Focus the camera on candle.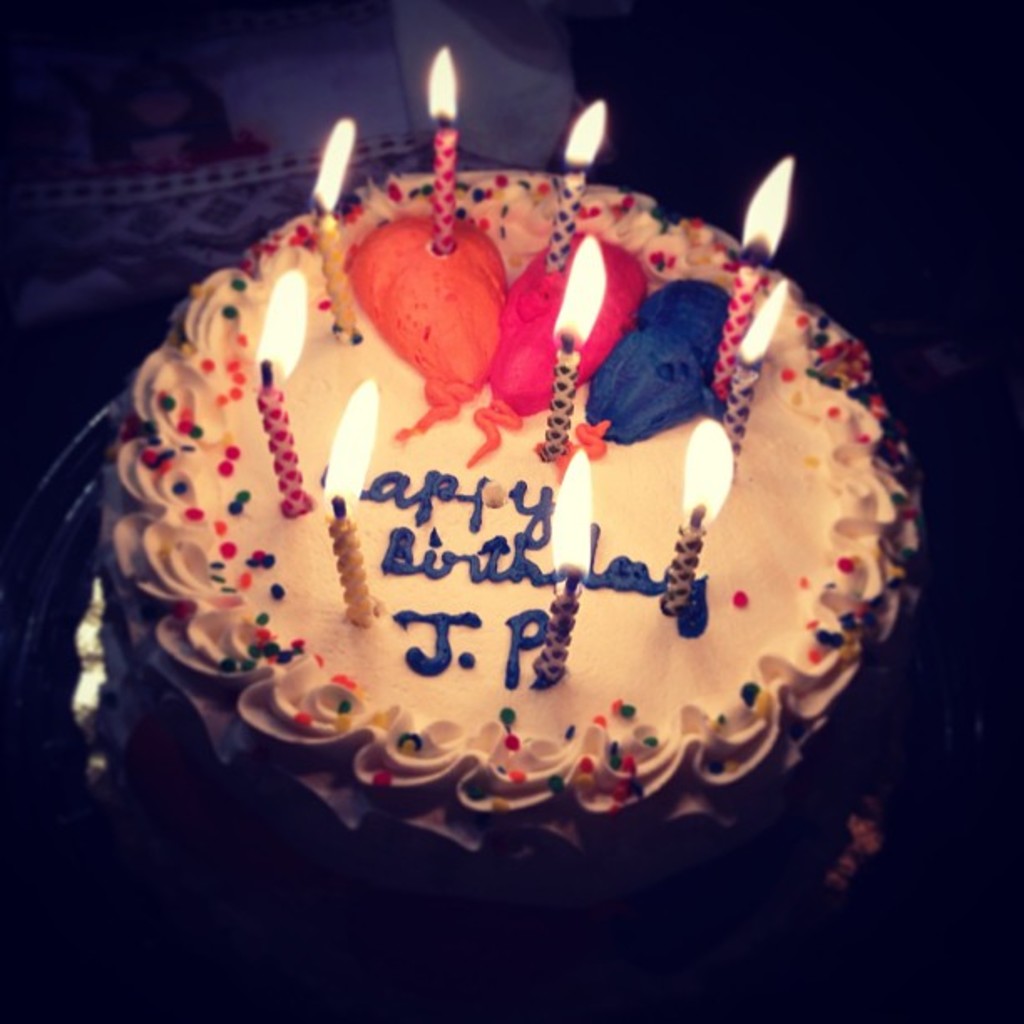
Focus region: 713:147:793:381.
